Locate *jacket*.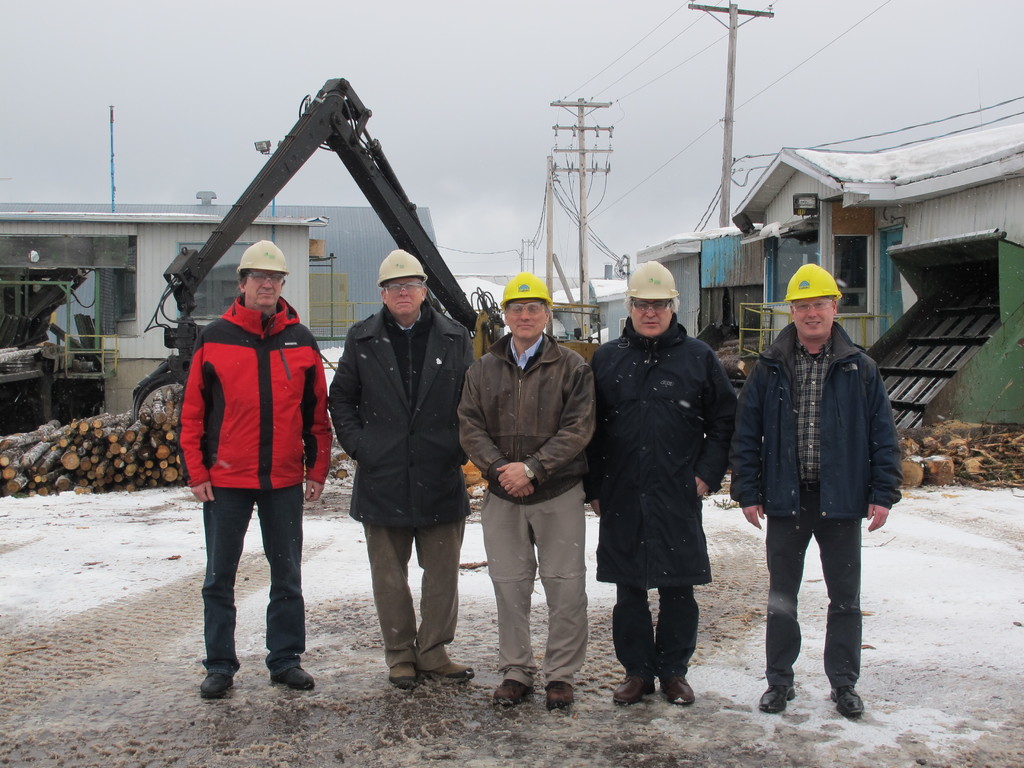
Bounding box: bbox=(325, 308, 476, 531).
